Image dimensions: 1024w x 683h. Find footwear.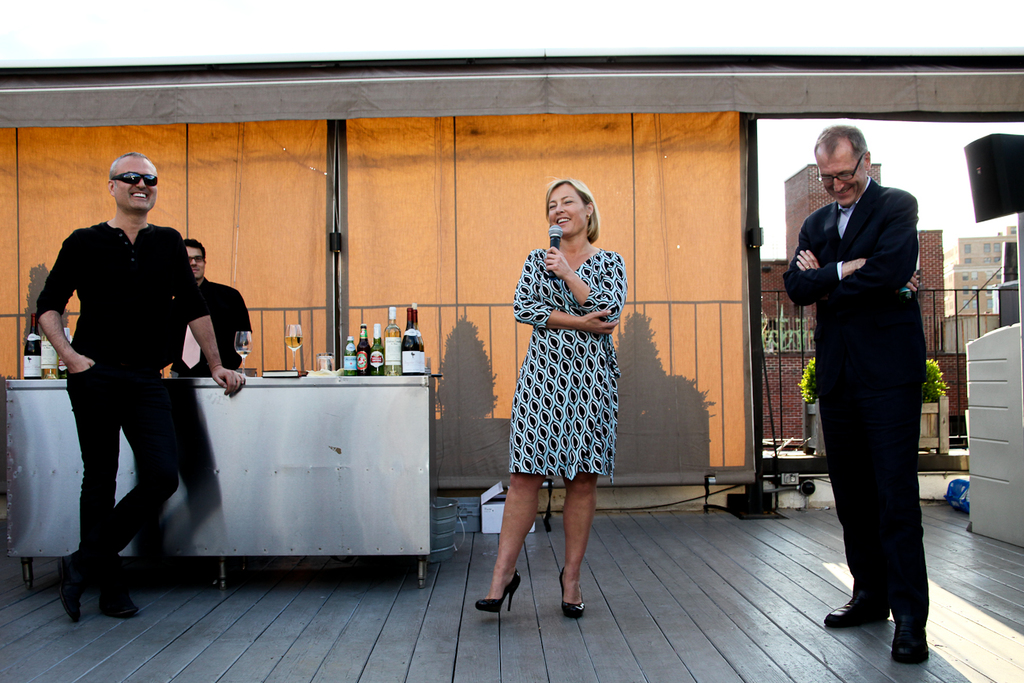
x1=474, y1=568, x2=520, y2=611.
